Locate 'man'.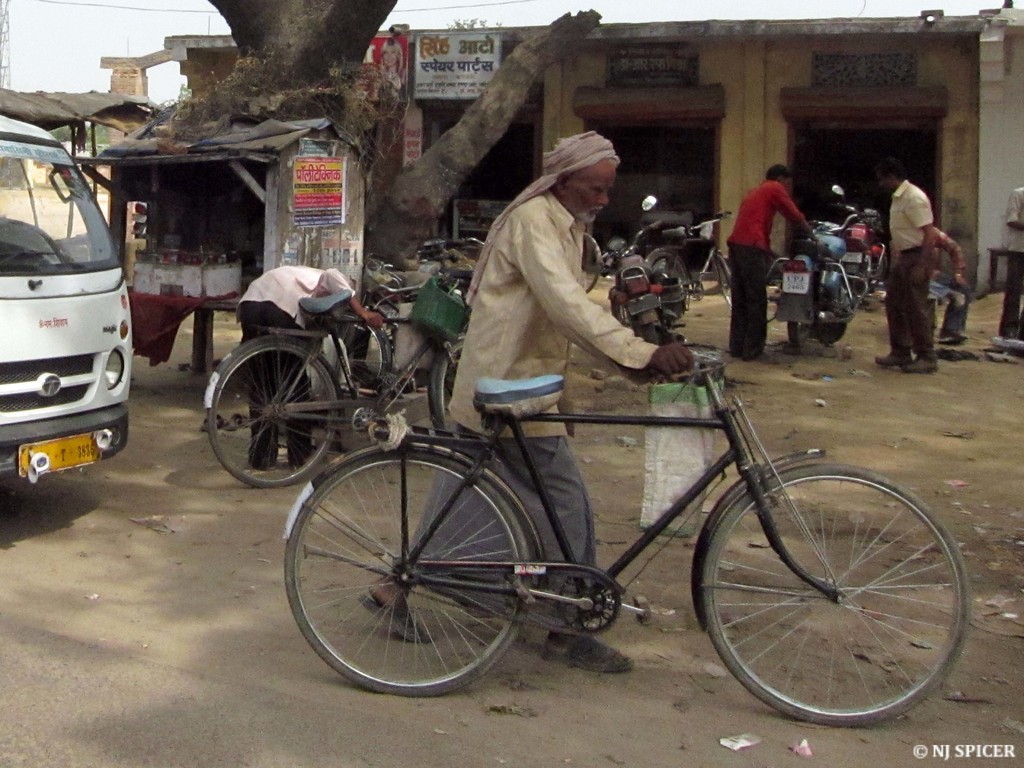
Bounding box: {"left": 362, "top": 128, "right": 707, "bottom": 676}.
